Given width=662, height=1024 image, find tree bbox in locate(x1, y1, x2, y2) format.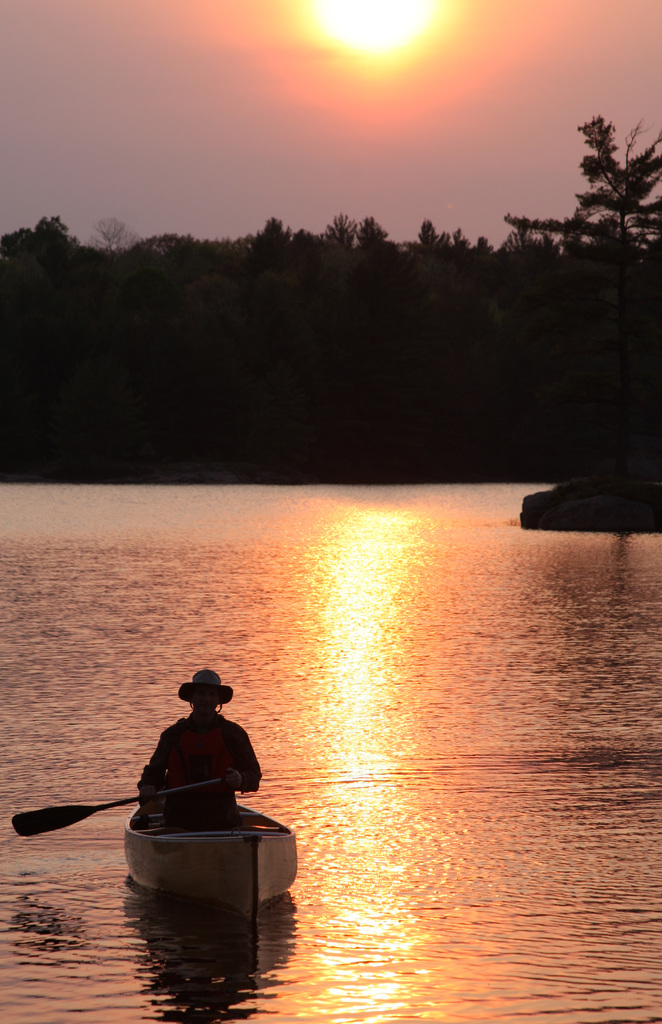
locate(499, 97, 661, 287).
